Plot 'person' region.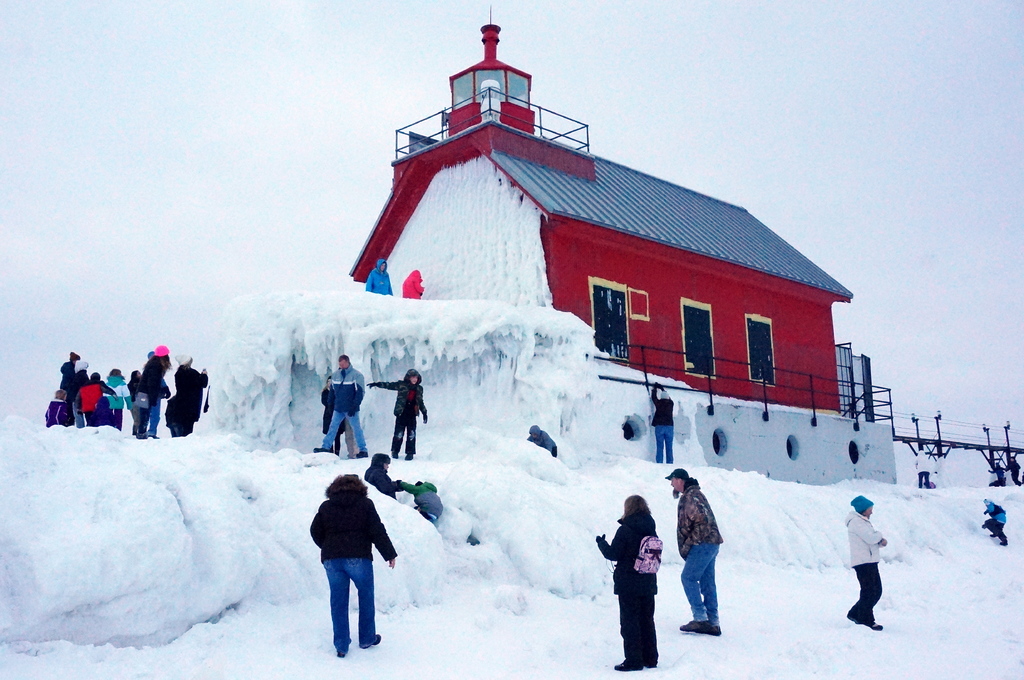
Plotted at [649,380,676,463].
